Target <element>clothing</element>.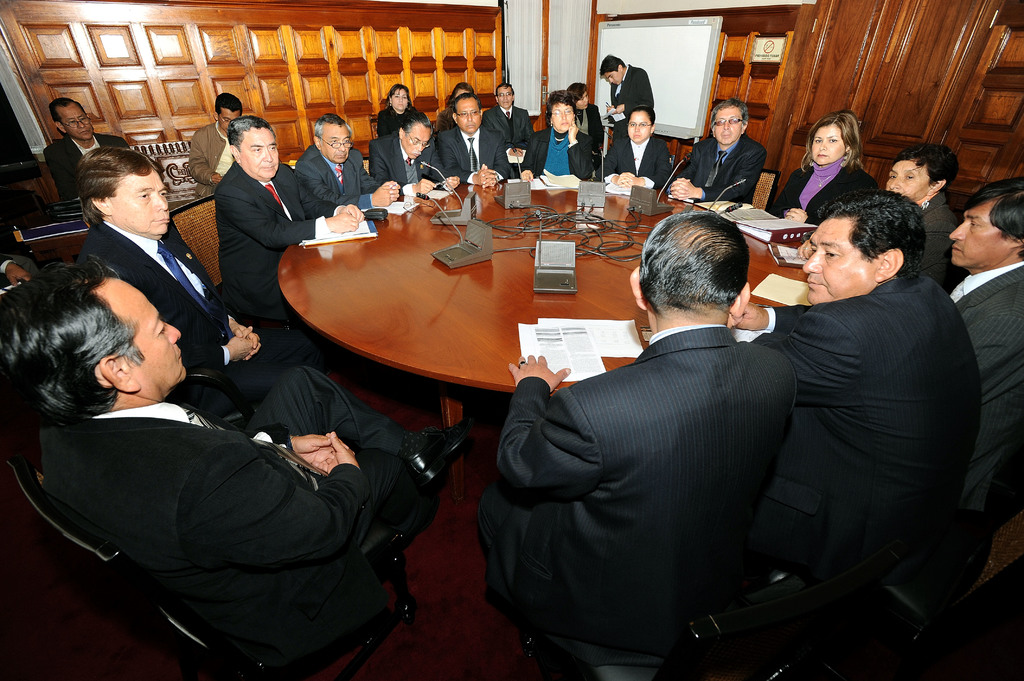
Target region: BBox(692, 137, 764, 204).
